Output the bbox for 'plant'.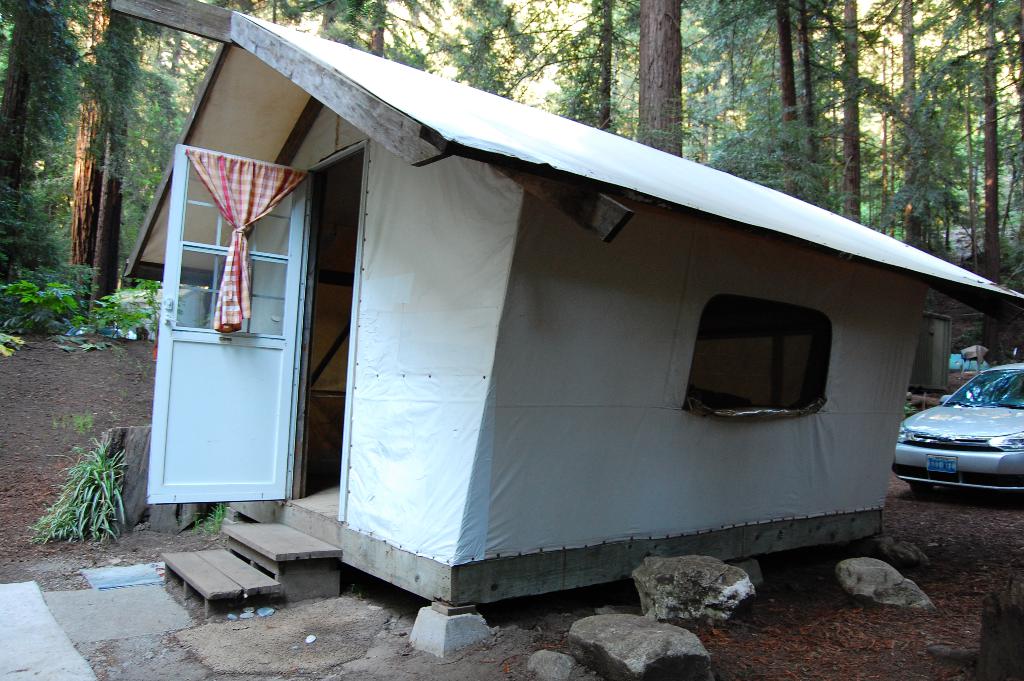
<box>21,412,145,564</box>.
